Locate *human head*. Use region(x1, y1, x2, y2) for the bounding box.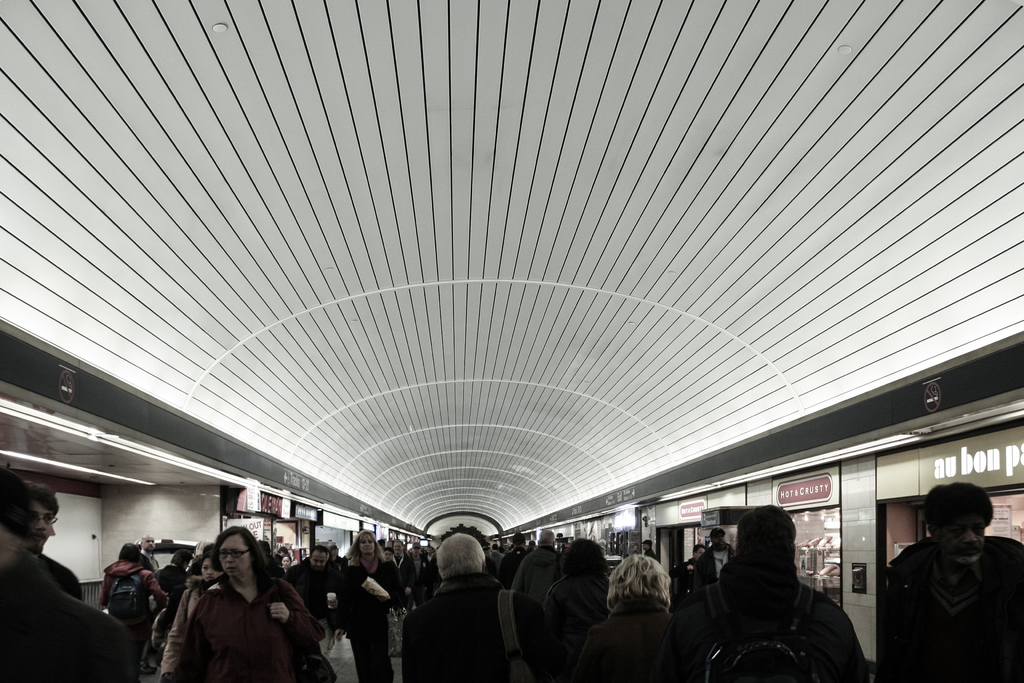
region(170, 549, 191, 570).
